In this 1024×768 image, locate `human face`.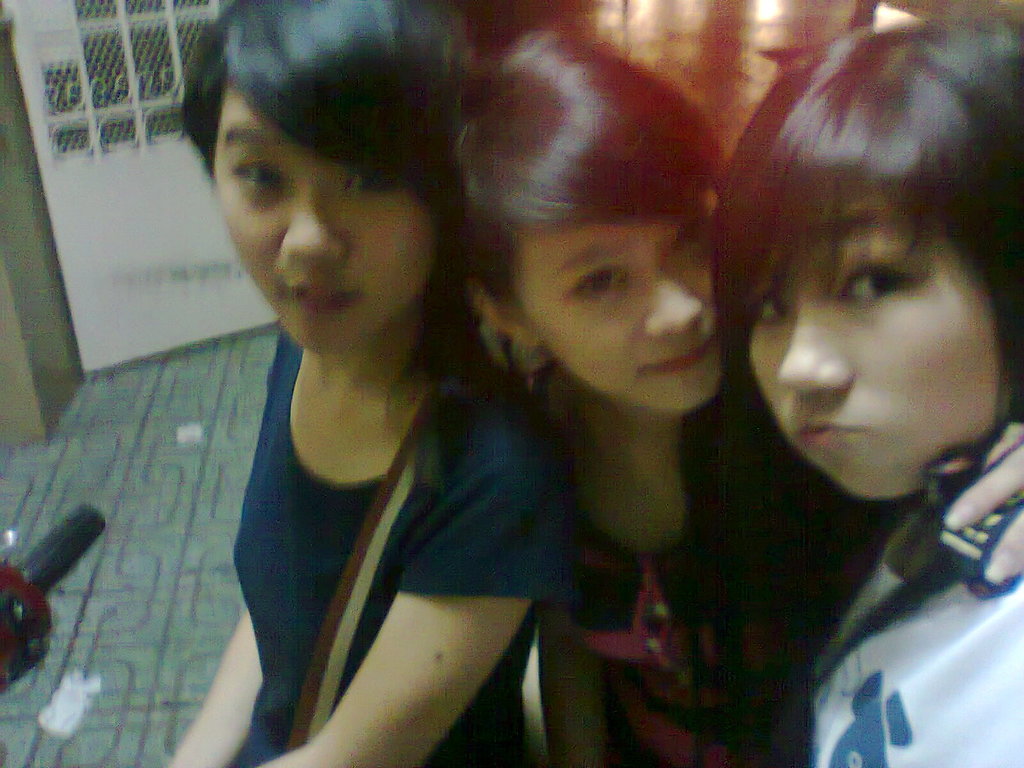
Bounding box: 214/78/438/359.
